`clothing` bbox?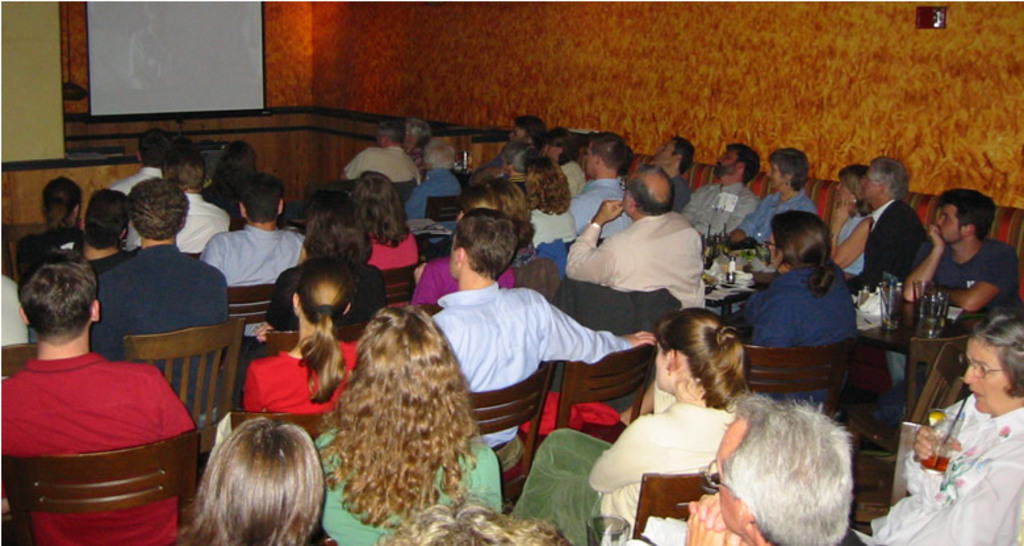
(565, 153, 586, 192)
